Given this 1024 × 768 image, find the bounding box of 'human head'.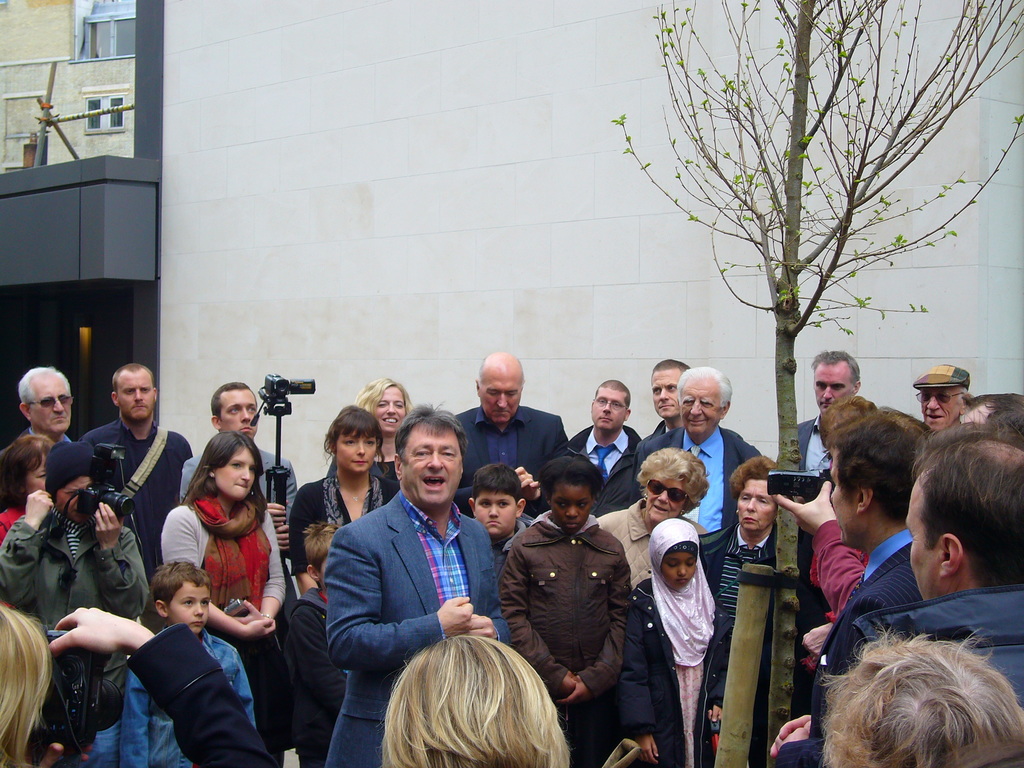
676,365,732,433.
